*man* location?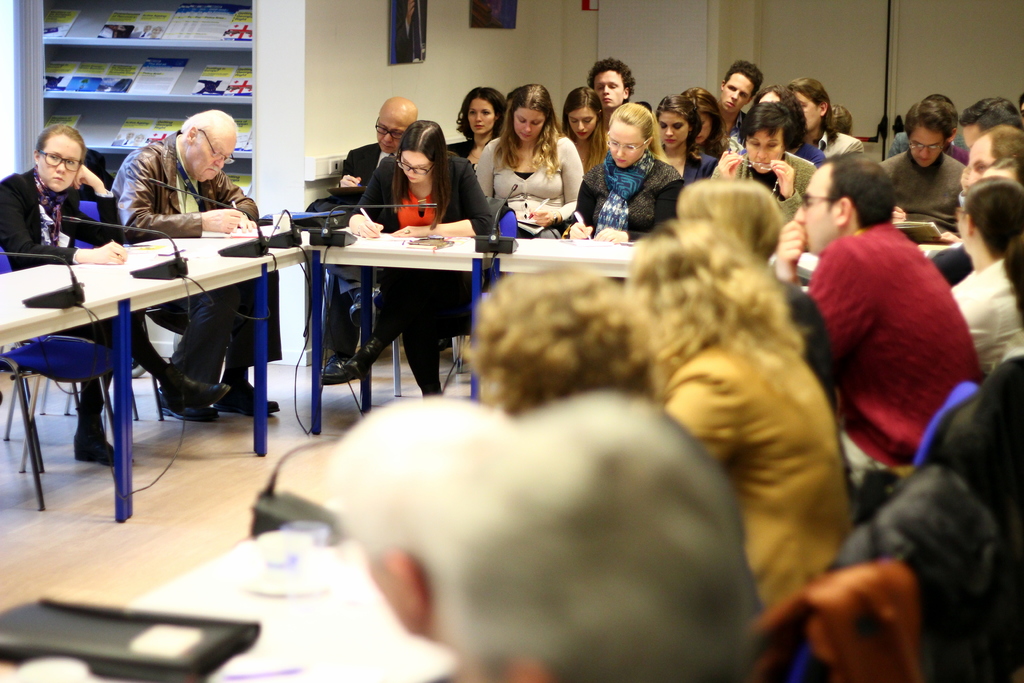
bbox(962, 96, 1018, 128)
